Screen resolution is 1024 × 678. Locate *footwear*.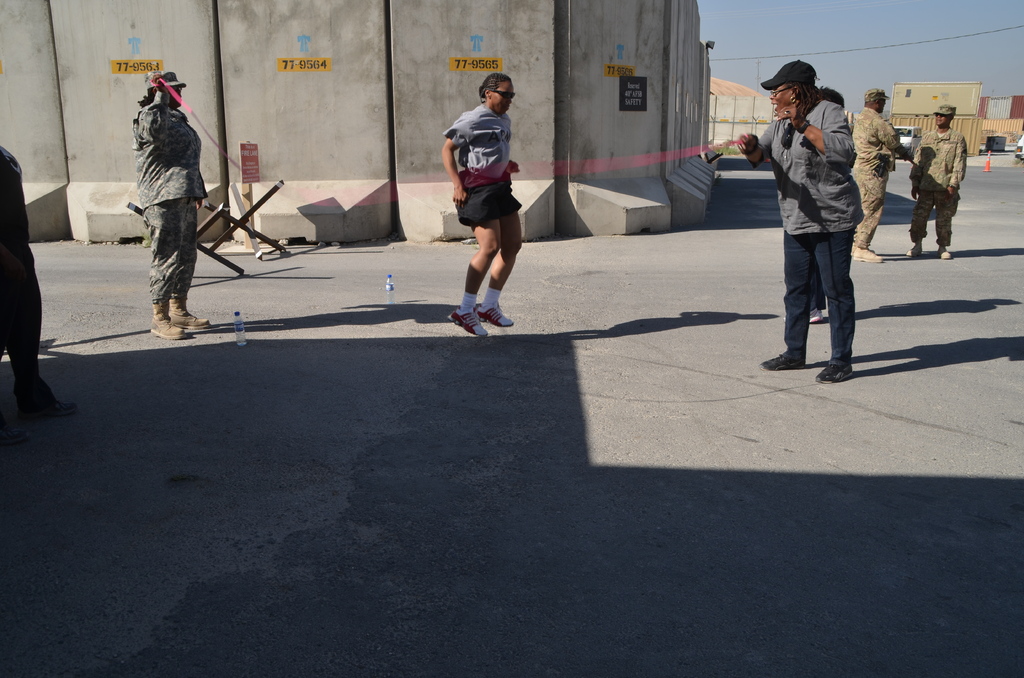
left=814, top=359, right=865, bottom=383.
